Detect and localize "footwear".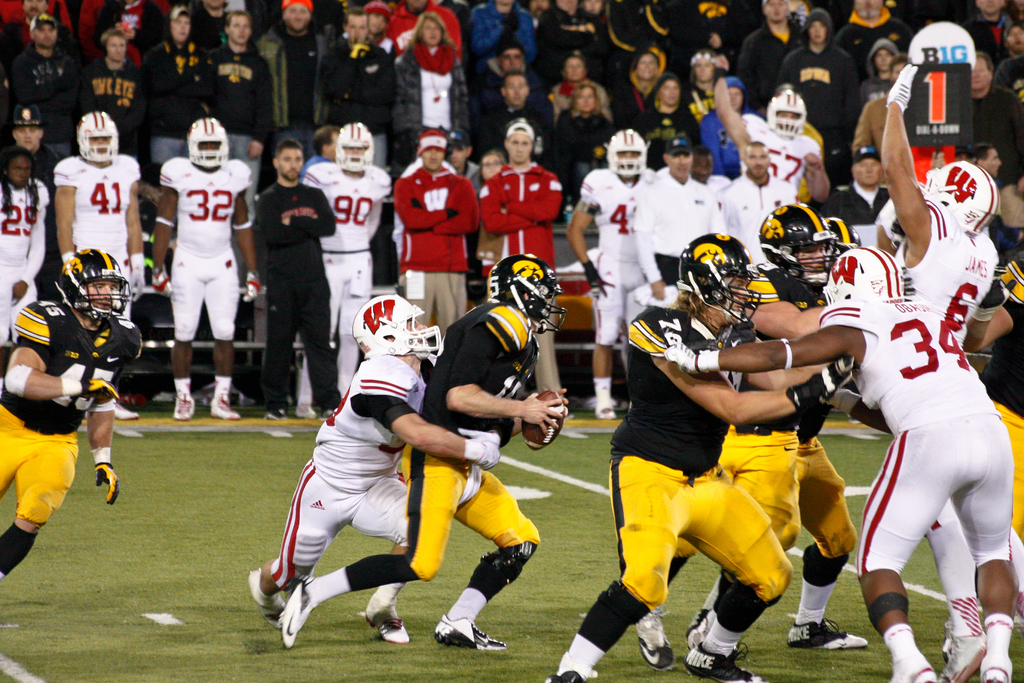
Localized at locate(264, 401, 283, 415).
